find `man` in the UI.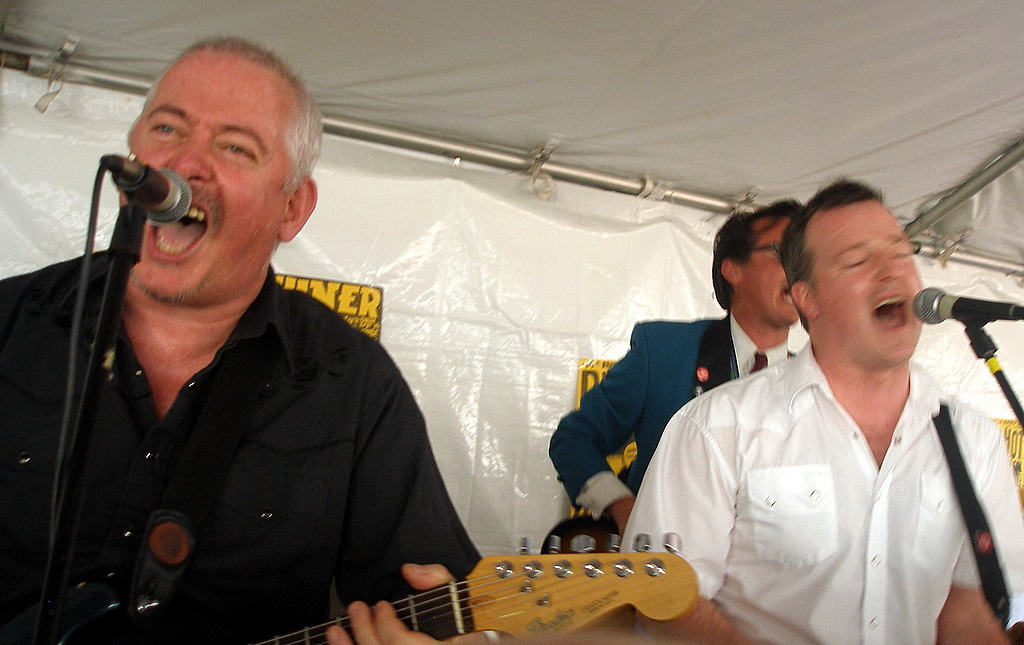
UI element at {"left": 637, "top": 171, "right": 997, "bottom": 635}.
